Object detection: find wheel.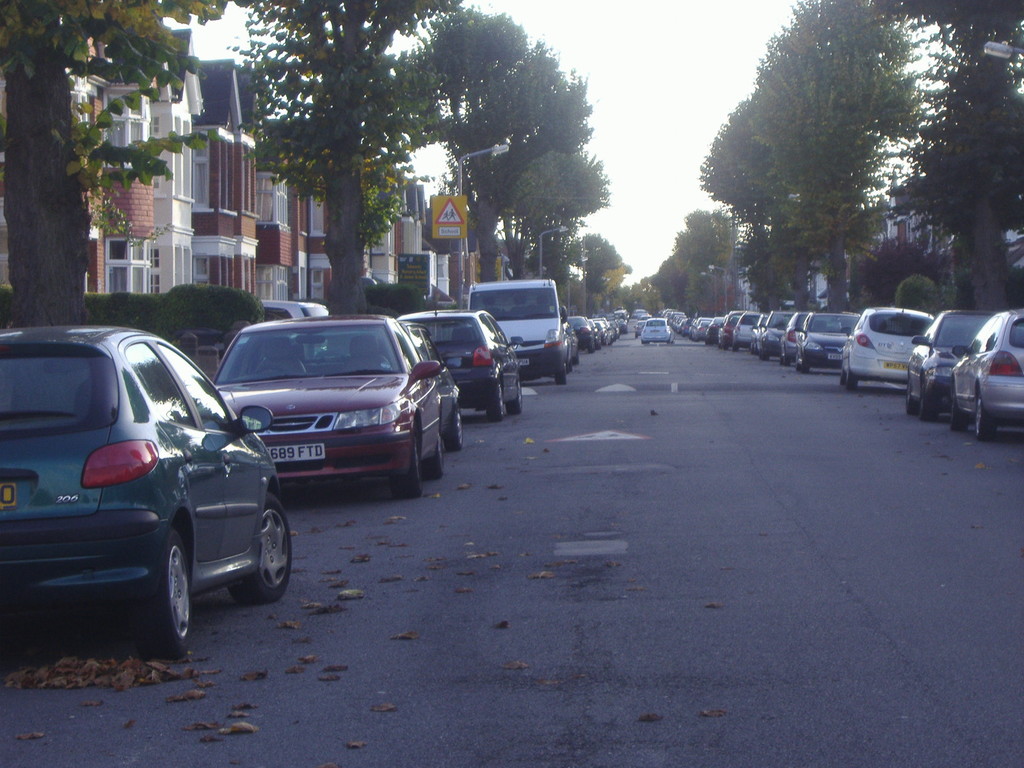
[556,365,566,386].
